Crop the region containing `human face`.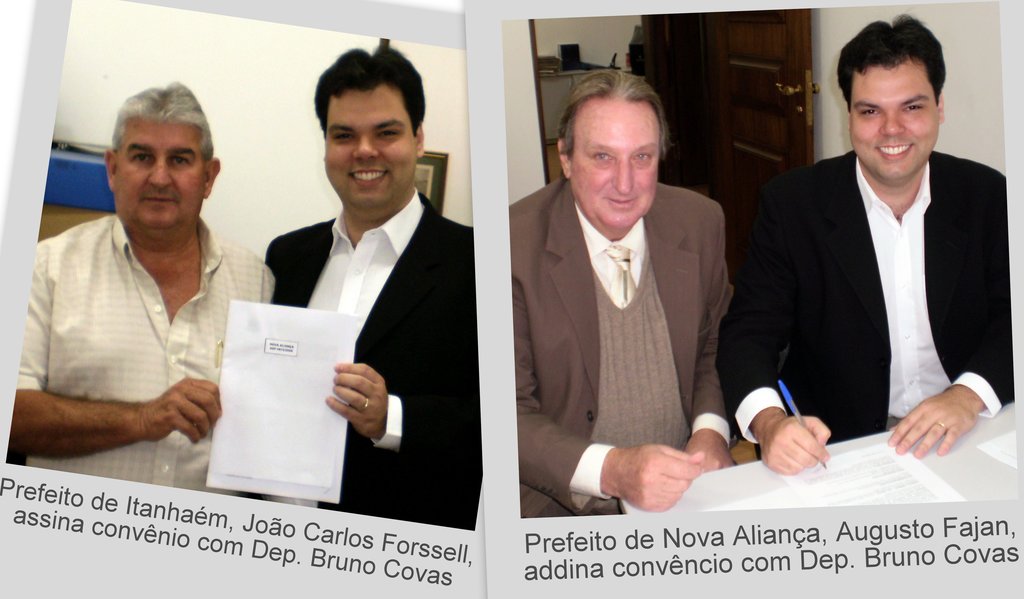
Crop region: [324,81,419,205].
